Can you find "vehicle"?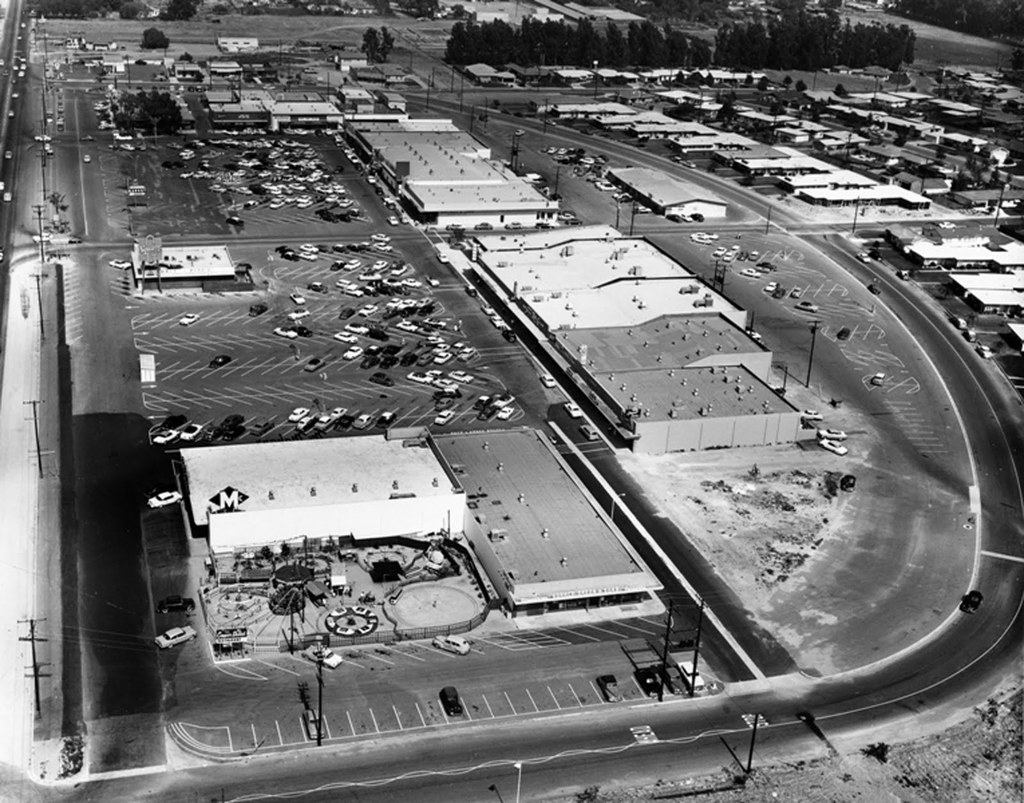
Yes, bounding box: select_region(308, 412, 332, 429).
